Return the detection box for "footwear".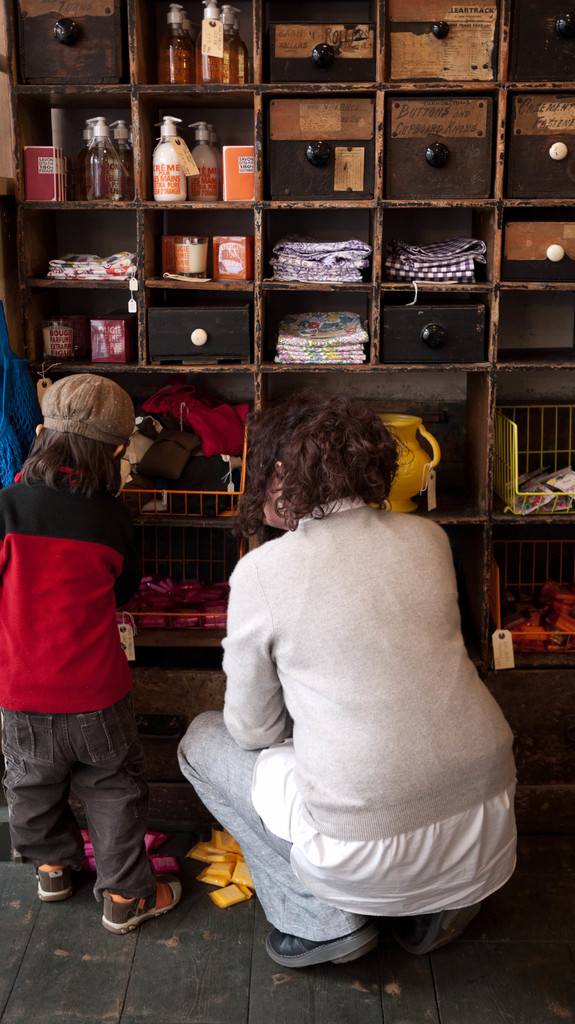
{"x1": 260, "y1": 926, "x2": 370, "y2": 972}.
